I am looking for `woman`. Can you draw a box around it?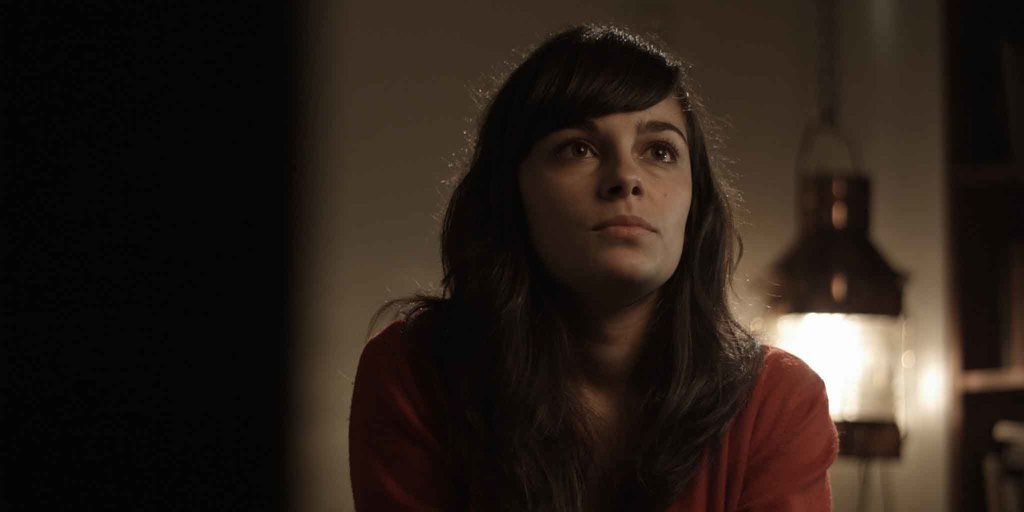
Sure, the bounding box is {"x1": 345, "y1": 36, "x2": 856, "y2": 511}.
